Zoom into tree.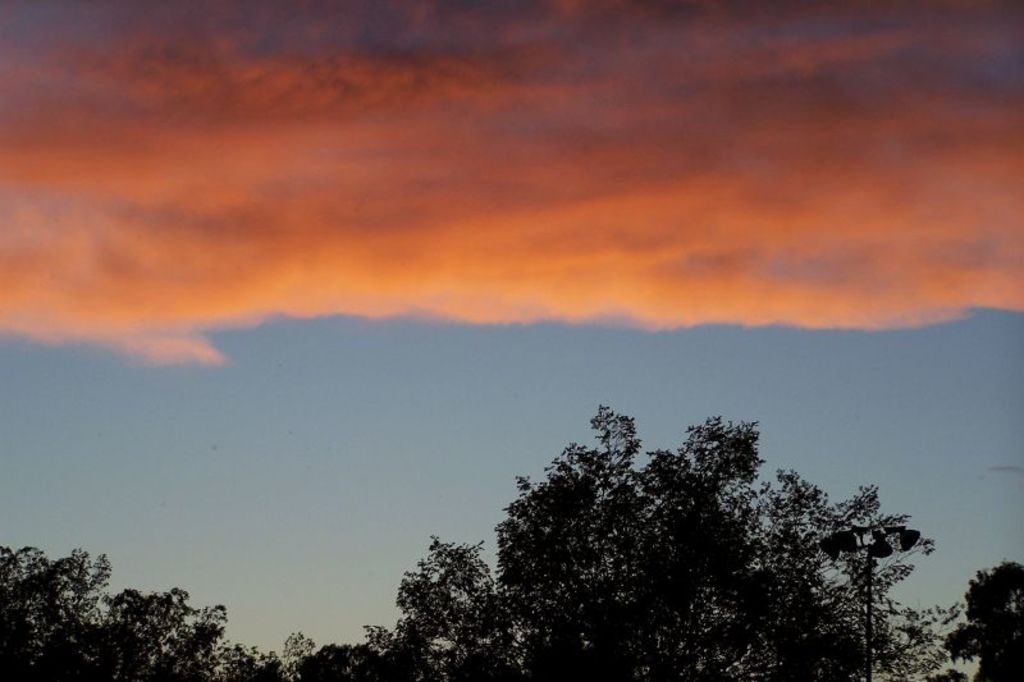
Zoom target: bbox=(470, 402, 869, 655).
